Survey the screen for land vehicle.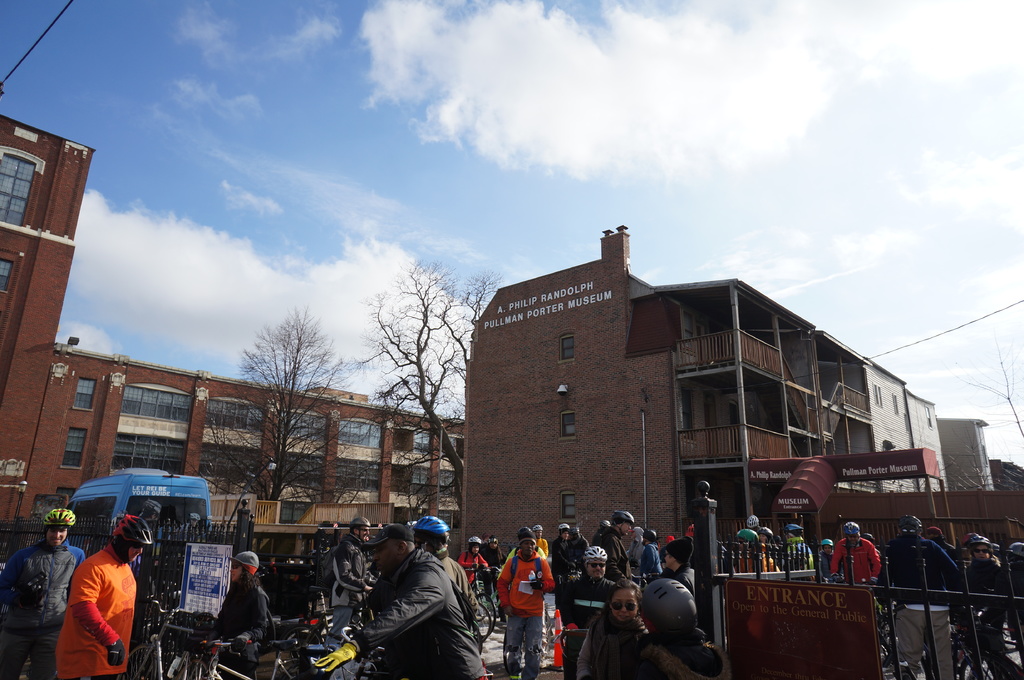
Survey found: 471,601,490,638.
